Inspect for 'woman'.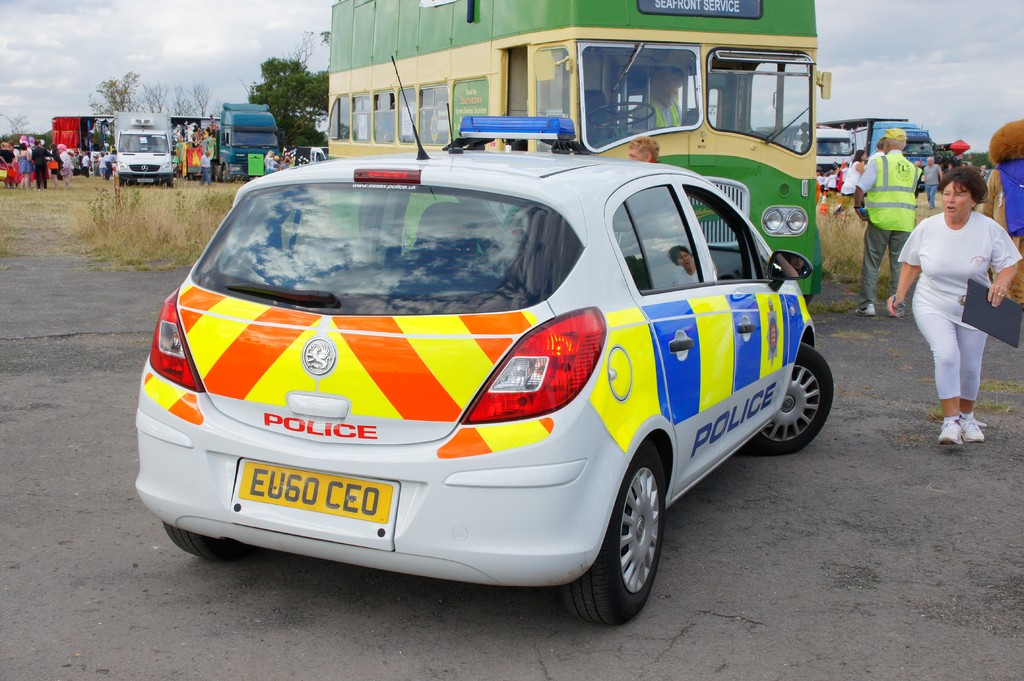
Inspection: x1=51 y1=143 x2=63 y2=191.
